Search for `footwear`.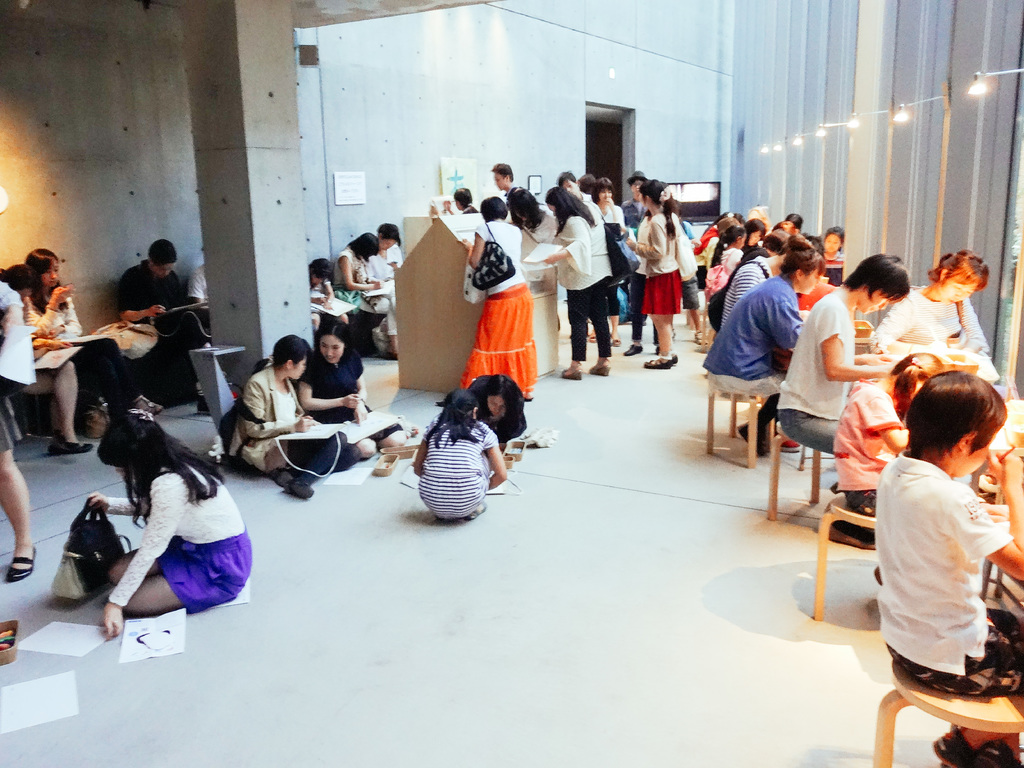
Found at locate(5, 541, 37, 579).
